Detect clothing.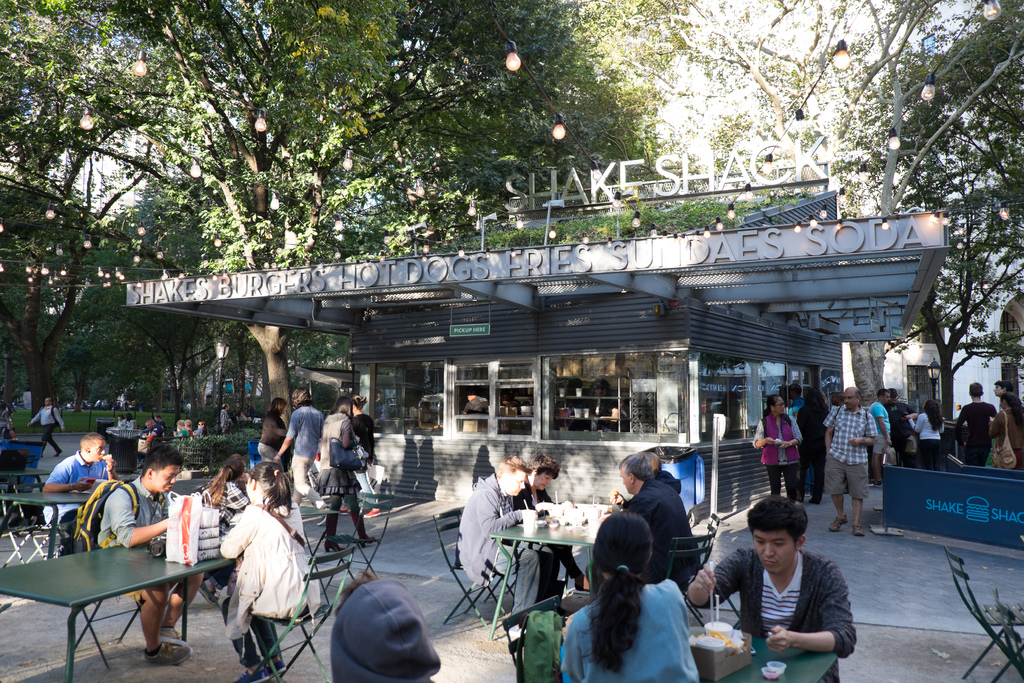
Detected at box(966, 435, 990, 465).
